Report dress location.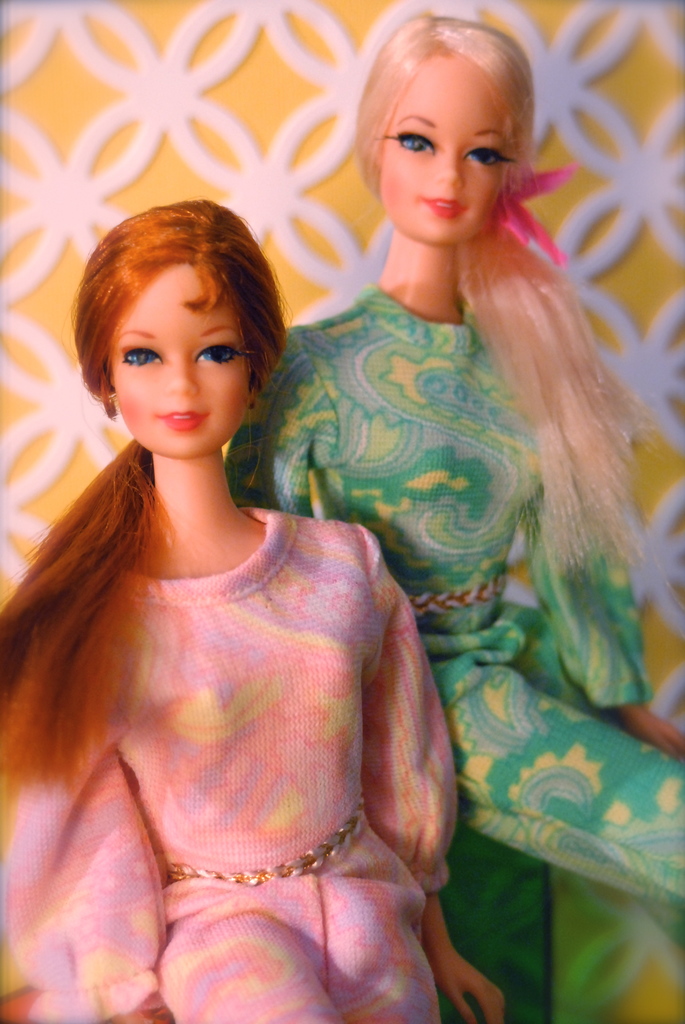
Report: [221, 280, 684, 1023].
